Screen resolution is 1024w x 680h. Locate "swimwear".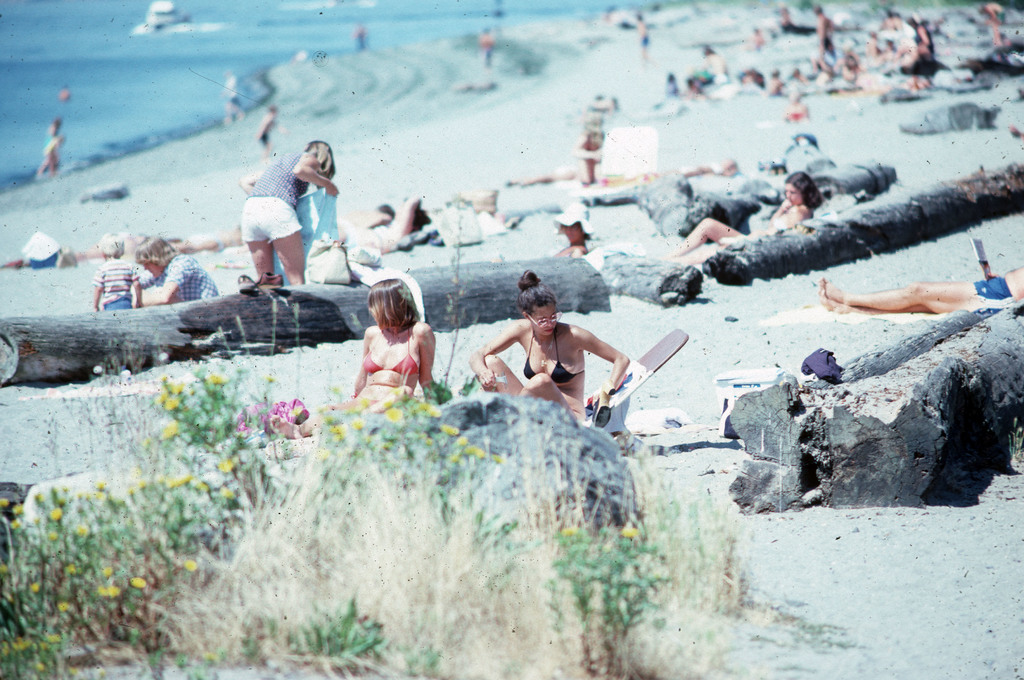
rect(525, 326, 580, 384).
